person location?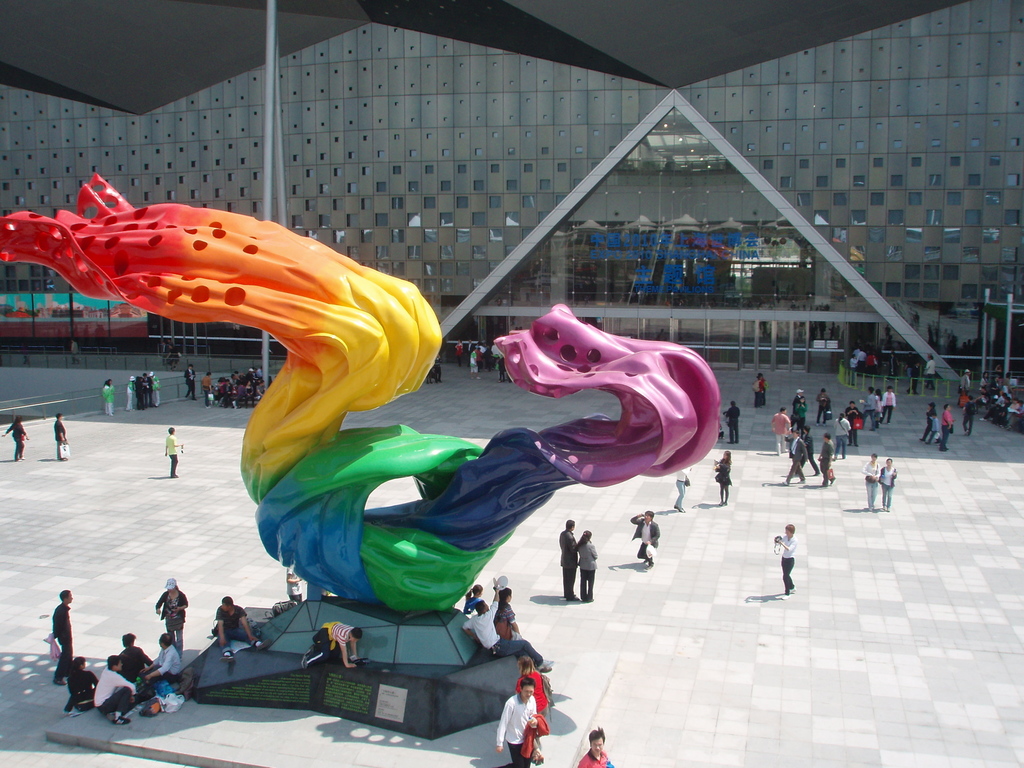
pyautogui.locateOnScreen(819, 433, 835, 490)
